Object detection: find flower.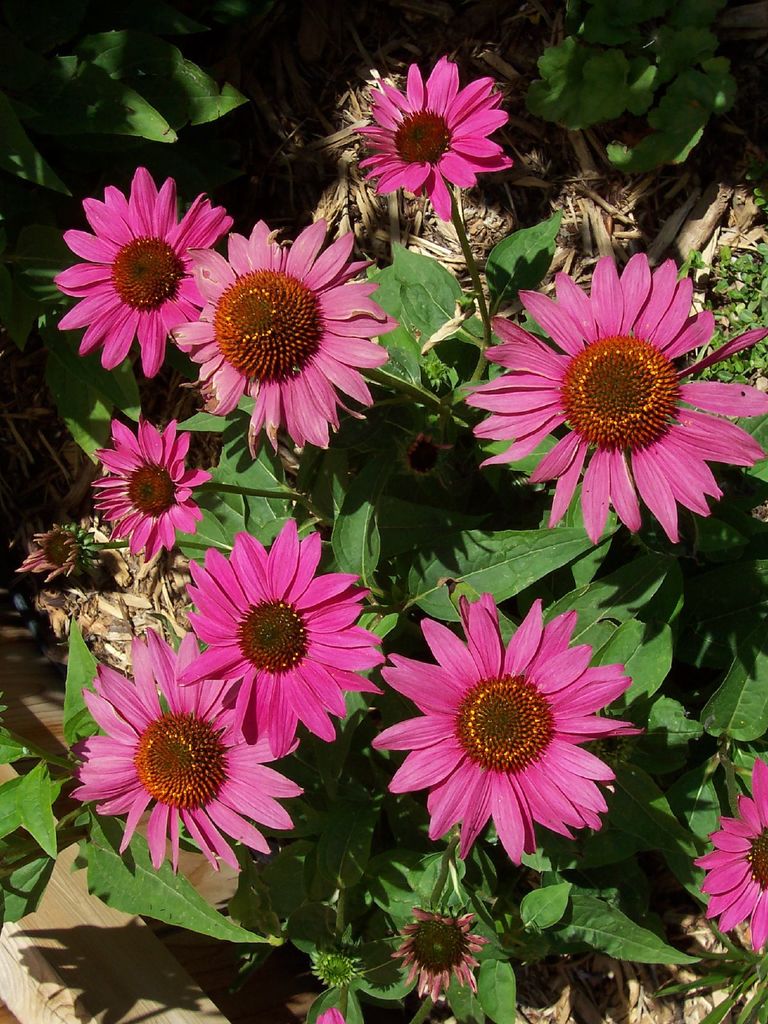
x1=92, y1=412, x2=209, y2=561.
